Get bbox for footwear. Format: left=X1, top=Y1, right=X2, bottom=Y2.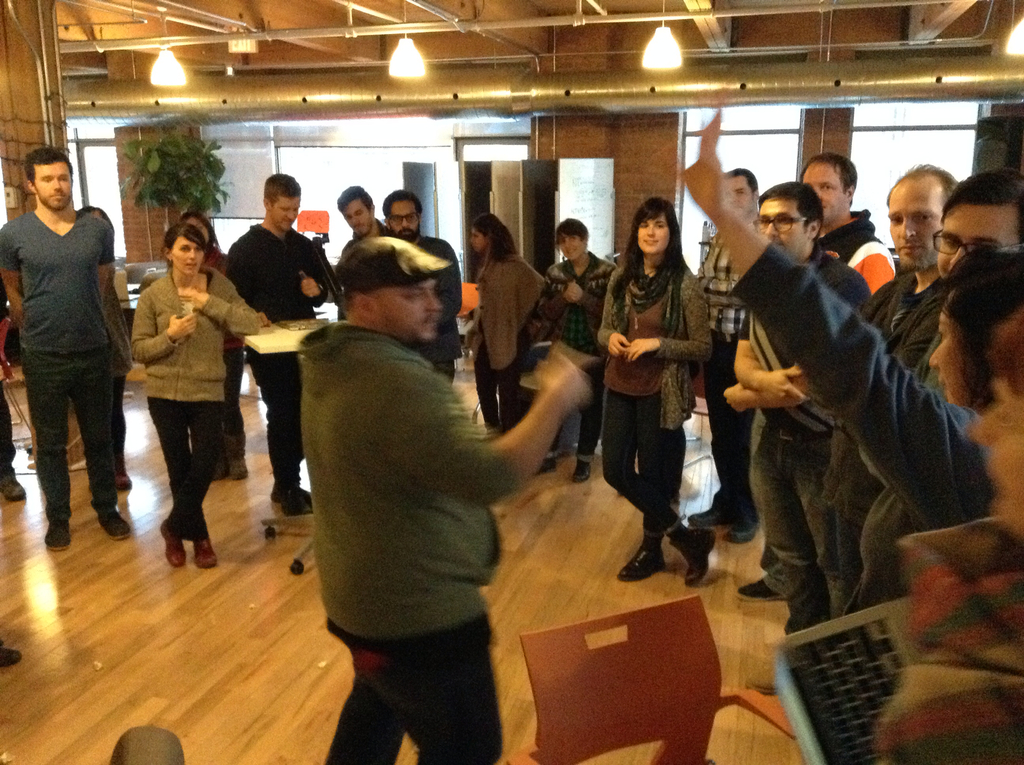
left=618, top=536, right=662, bottom=581.
